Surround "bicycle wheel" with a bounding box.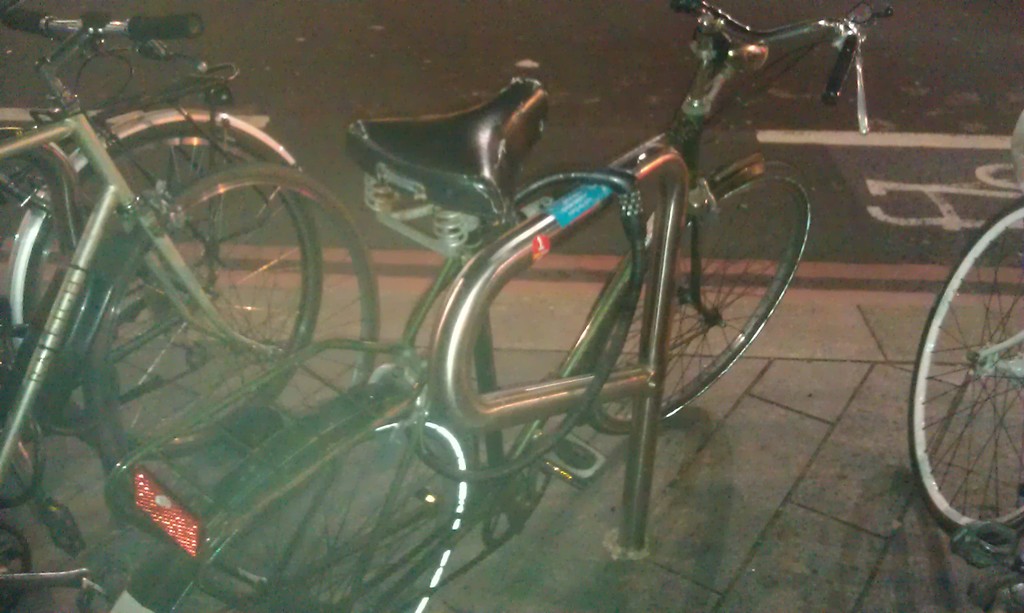
102,394,476,612.
